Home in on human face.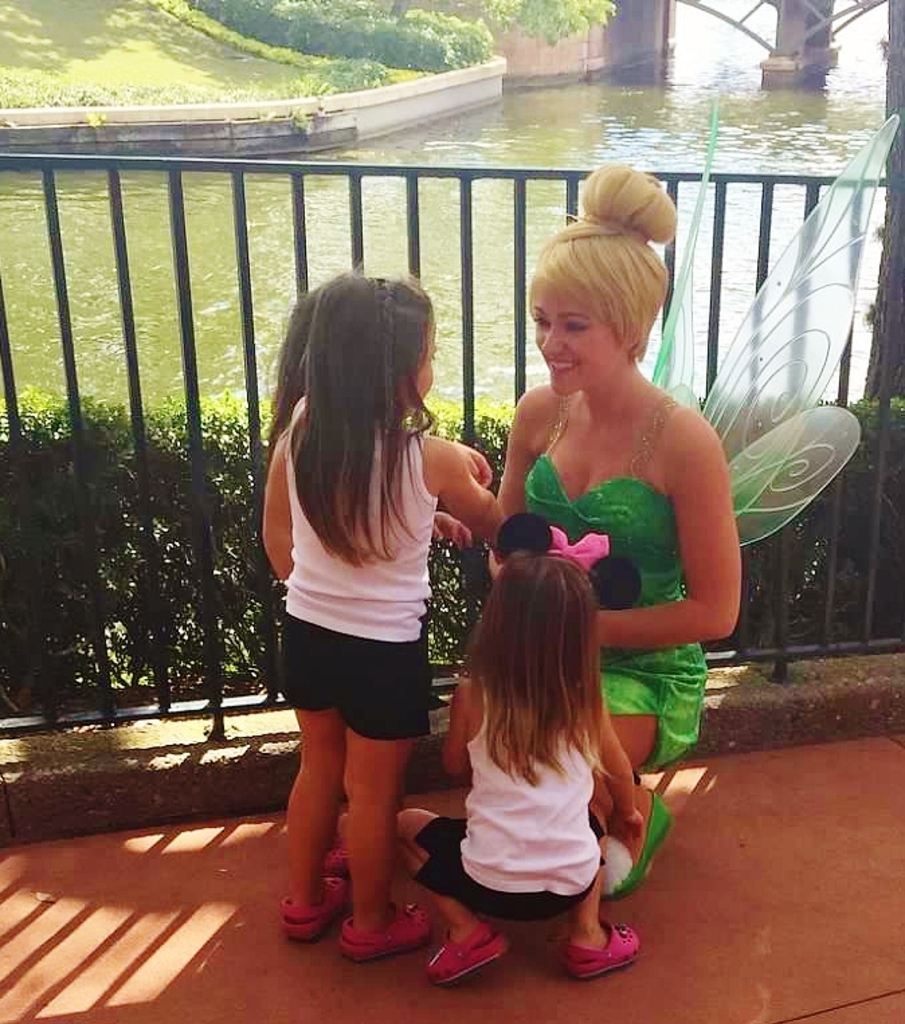
Homed in at (left=404, top=329, right=436, bottom=408).
